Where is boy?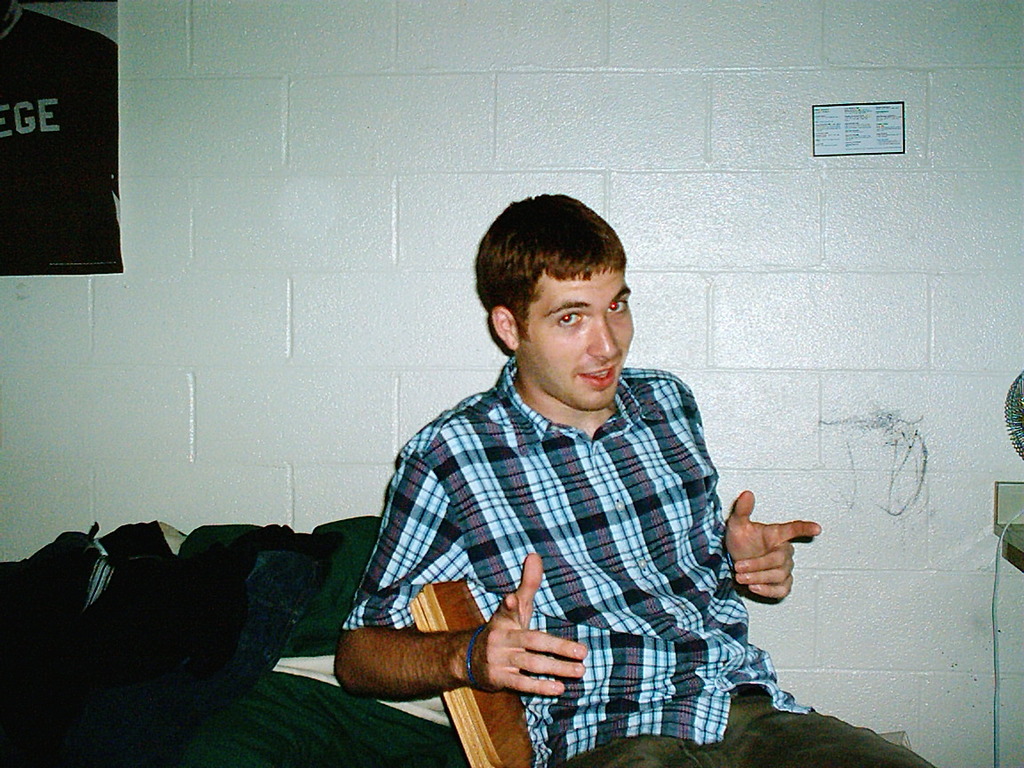
box(328, 188, 939, 767).
